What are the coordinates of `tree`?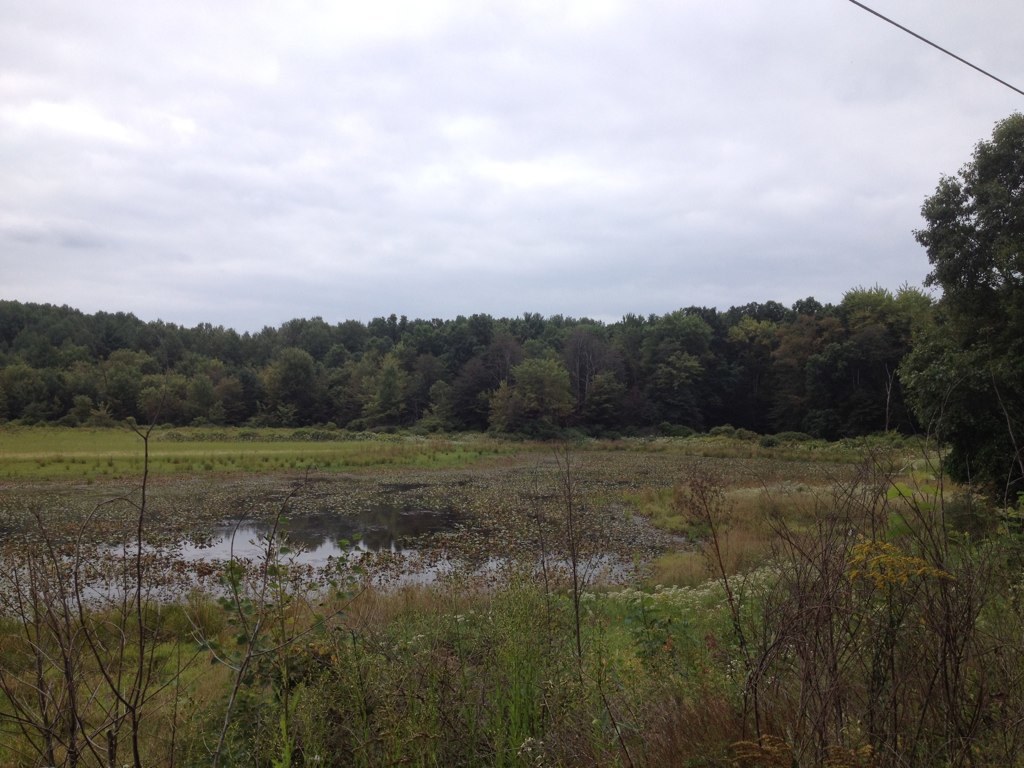
x1=72 y1=362 x2=145 y2=428.
